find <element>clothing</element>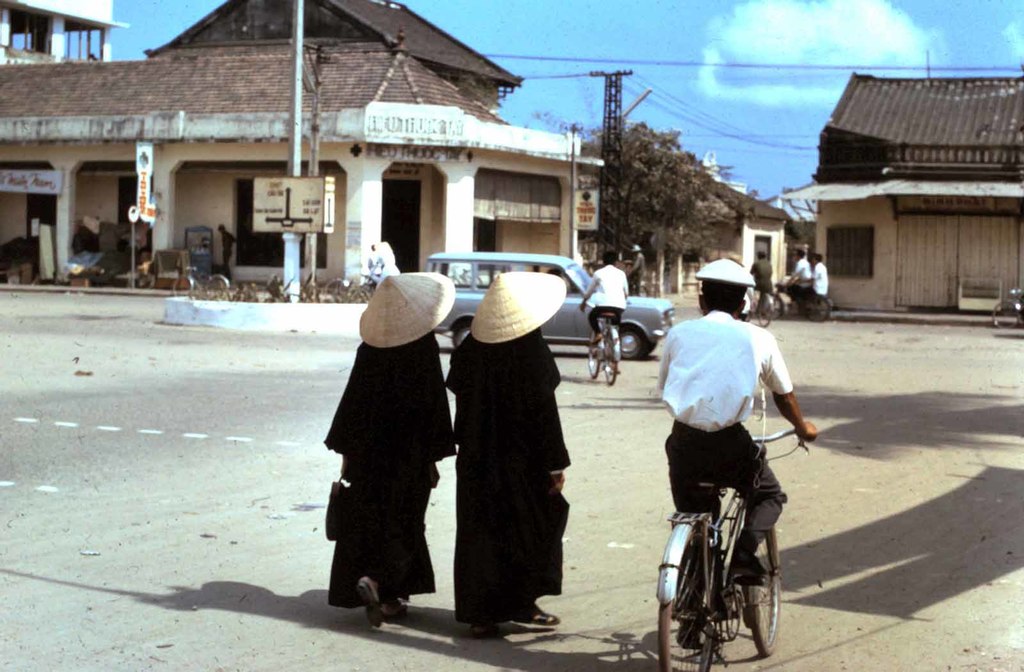
box=[749, 258, 774, 310]
